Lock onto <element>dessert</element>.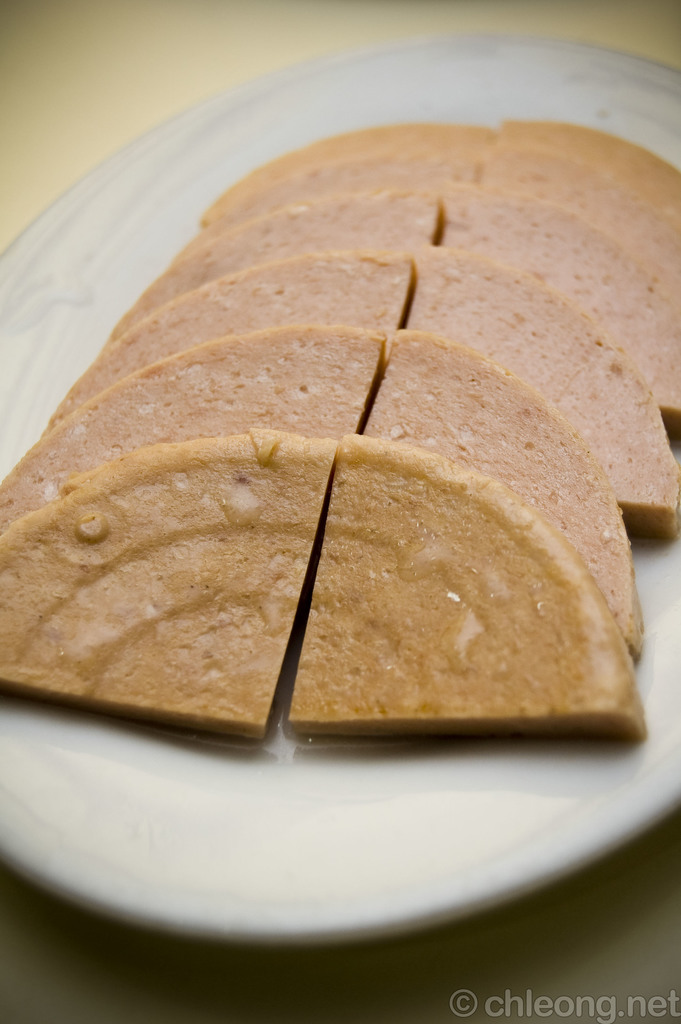
Locked: [283, 435, 656, 741].
